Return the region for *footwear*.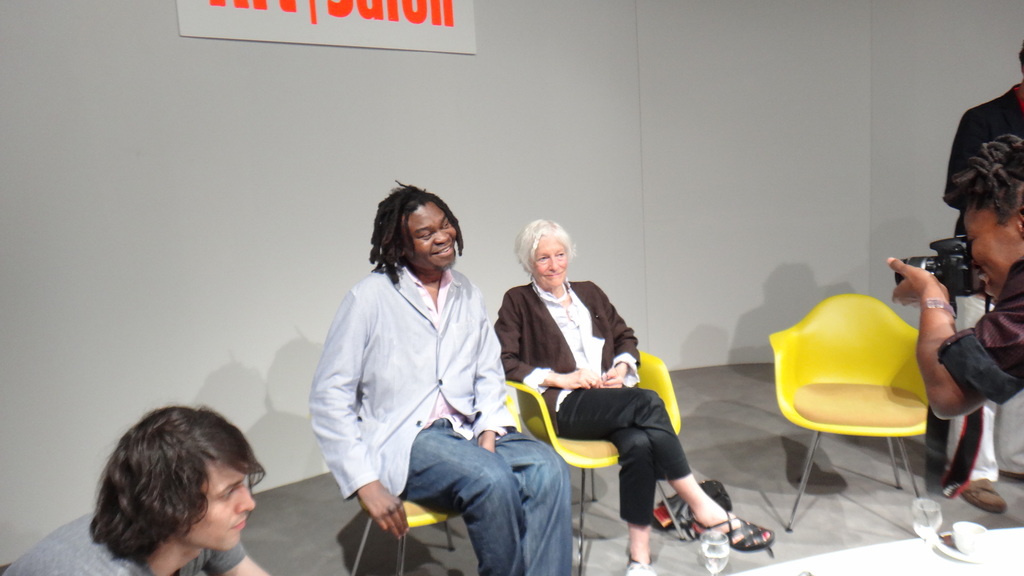
bbox(684, 496, 775, 556).
